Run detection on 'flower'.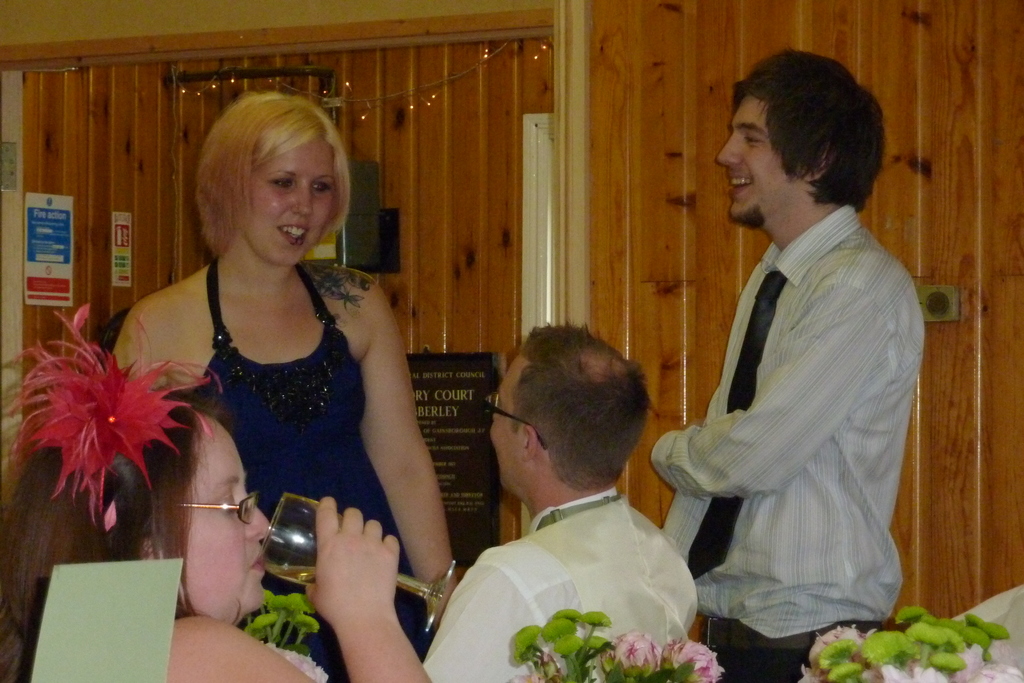
Result: x1=957, y1=647, x2=1023, y2=682.
